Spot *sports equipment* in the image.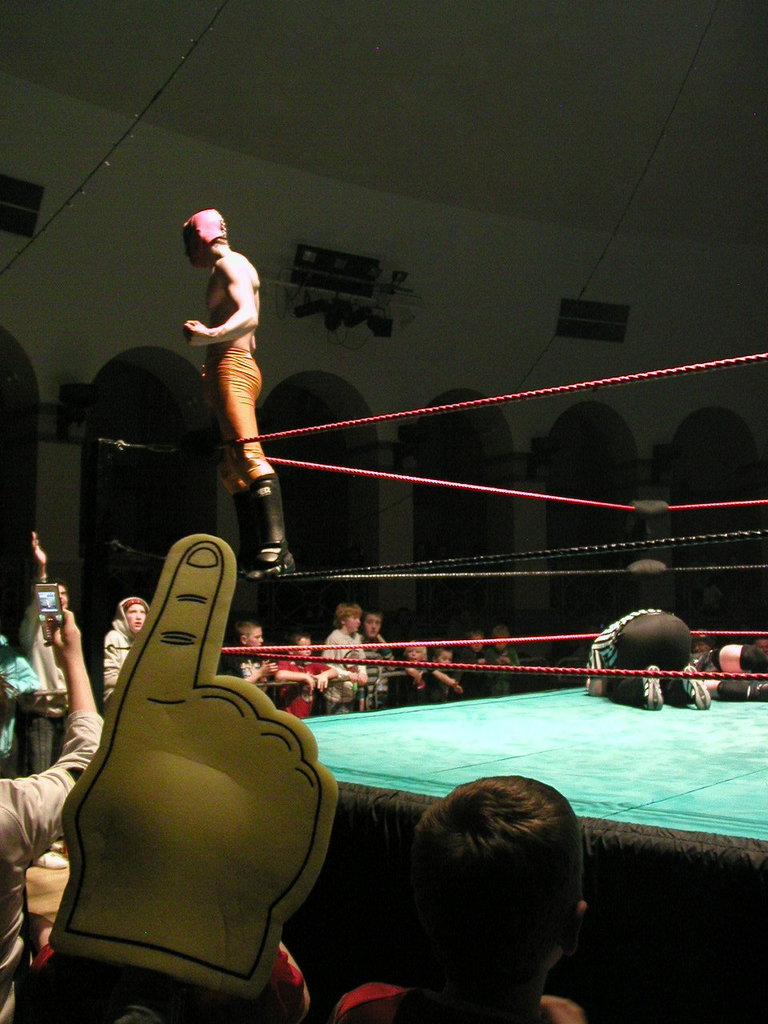
*sports equipment* found at [645, 662, 666, 709].
